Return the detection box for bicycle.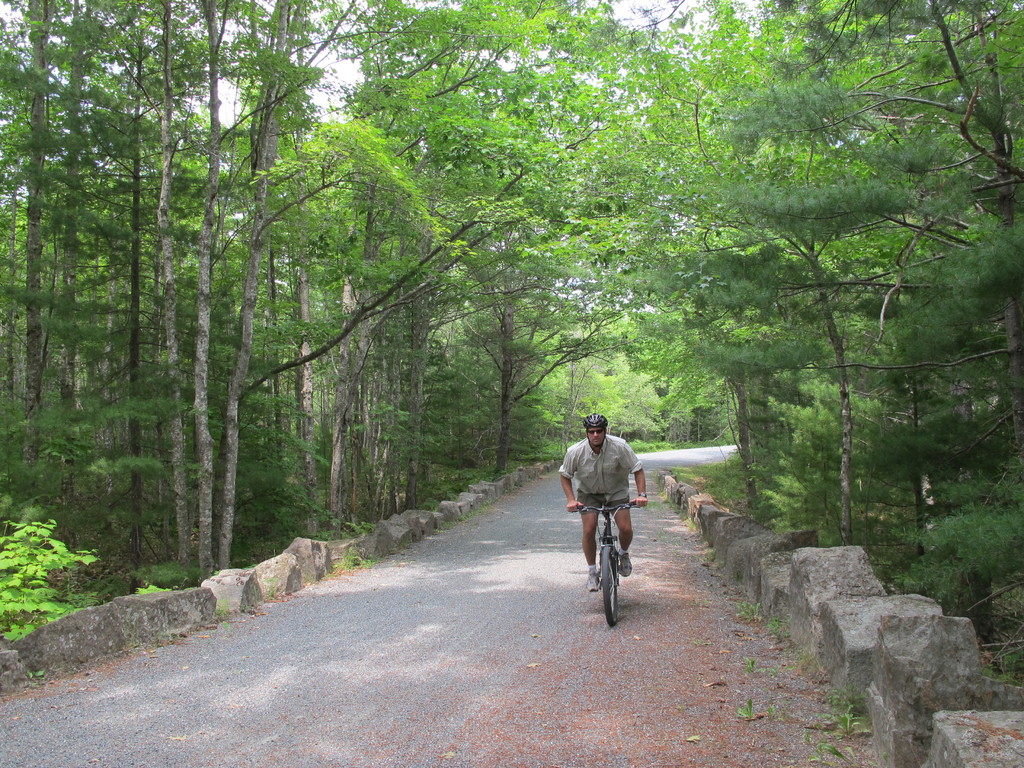
(566, 502, 639, 631).
